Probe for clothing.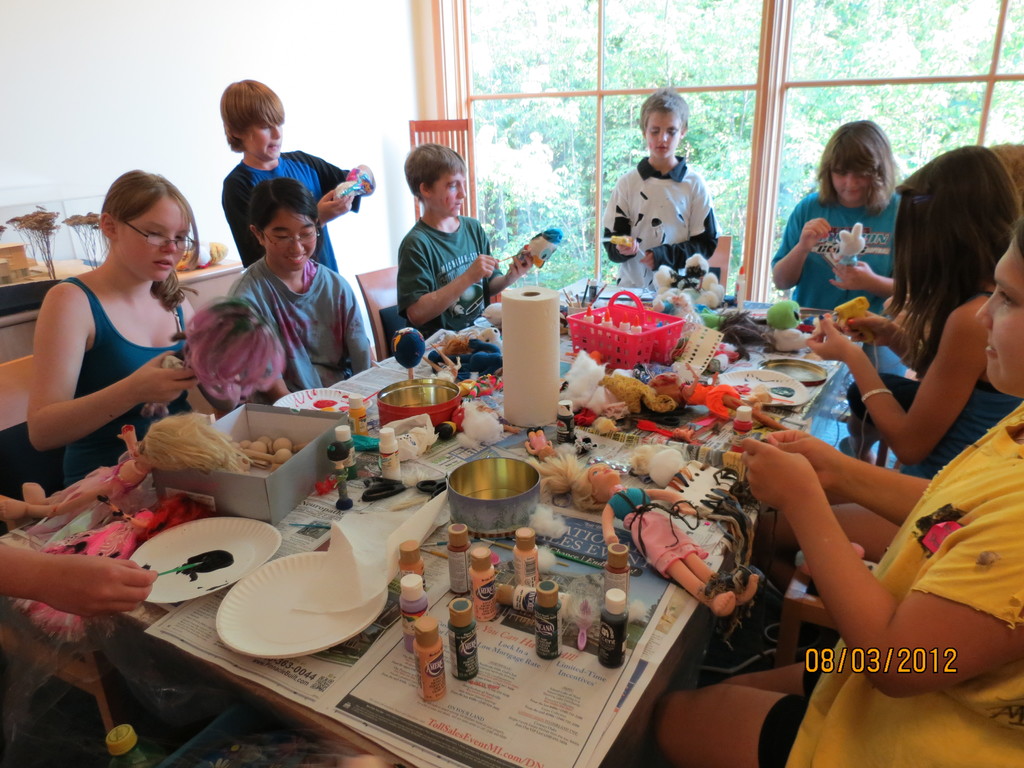
Probe result: [38, 236, 186, 461].
